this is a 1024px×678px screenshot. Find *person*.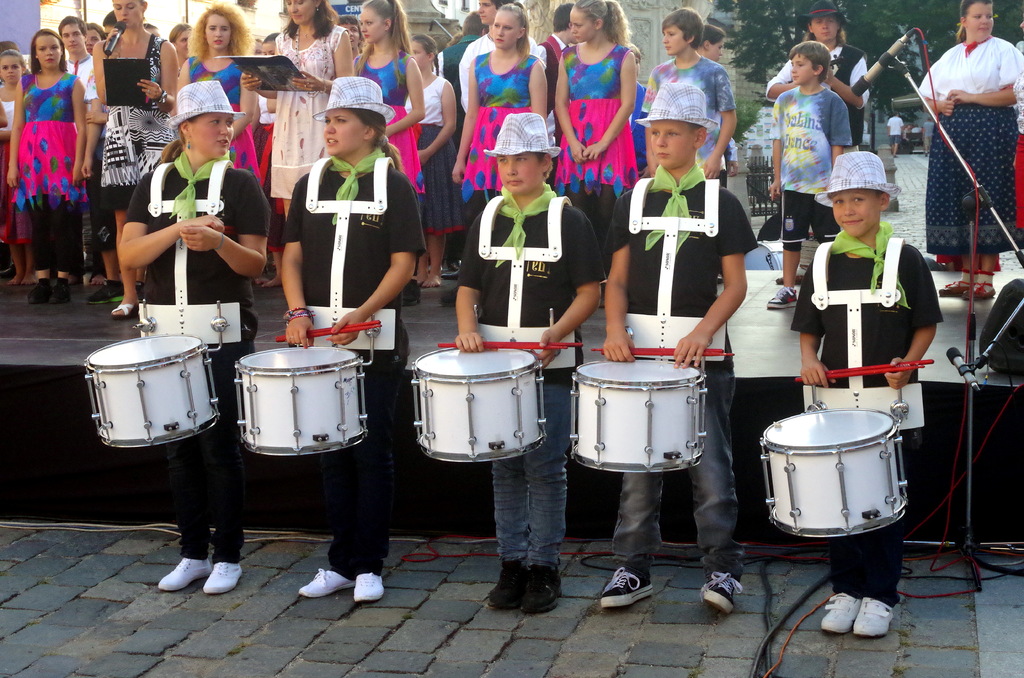
Bounding box: bbox=(584, 81, 755, 604).
